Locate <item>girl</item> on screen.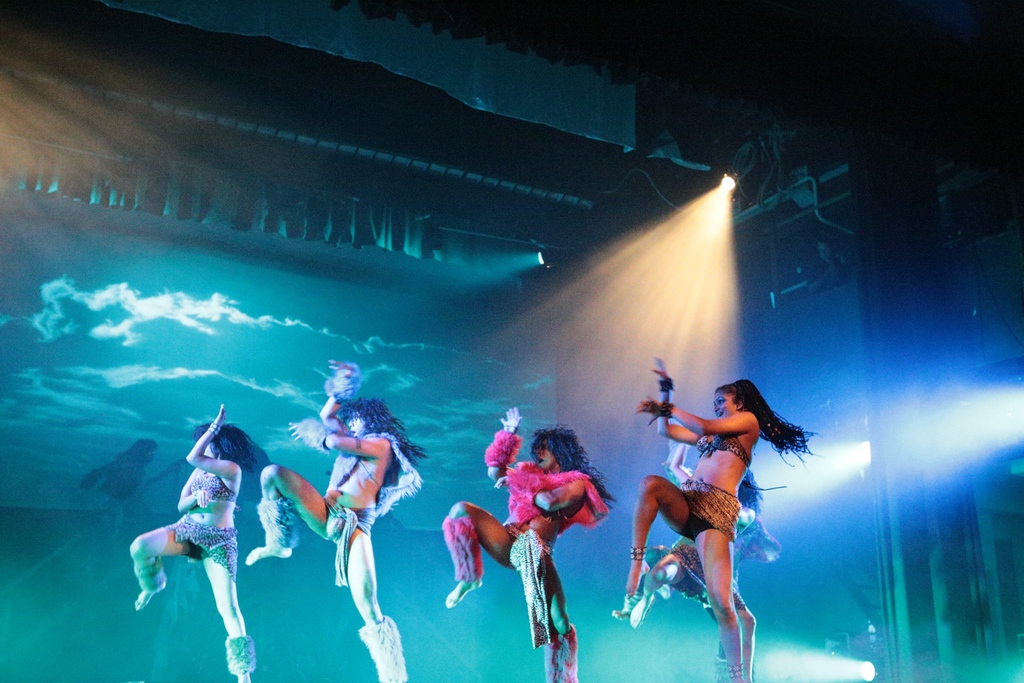
On screen at box(603, 343, 828, 669).
